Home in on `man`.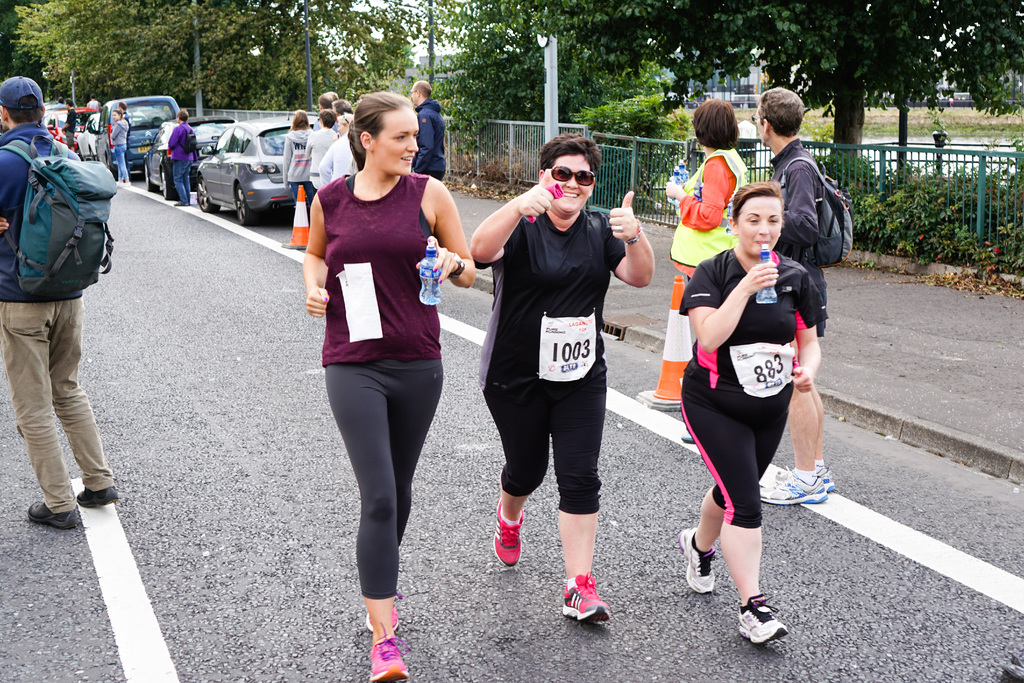
Homed in at x1=166, y1=107, x2=195, y2=206.
